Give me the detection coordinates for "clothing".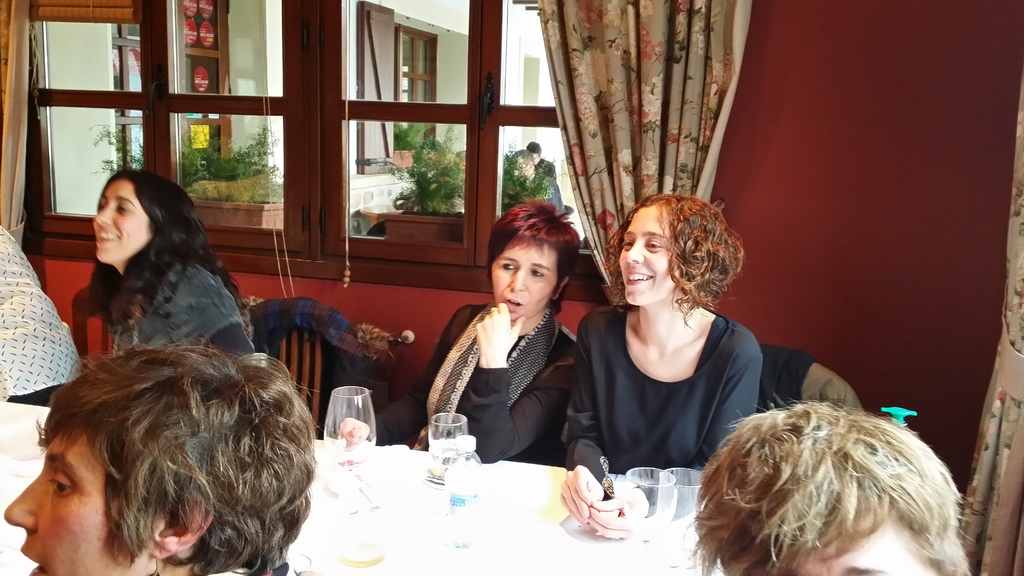
bbox(577, 278, 765, 474).
